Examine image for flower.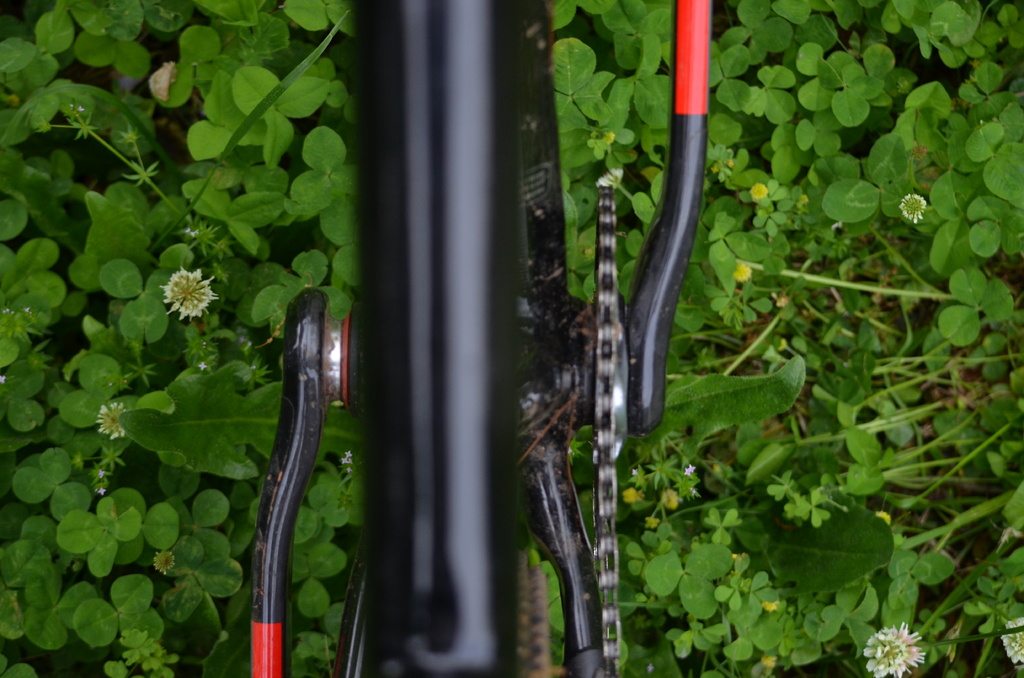
Examination result: 681 464 697 477.
